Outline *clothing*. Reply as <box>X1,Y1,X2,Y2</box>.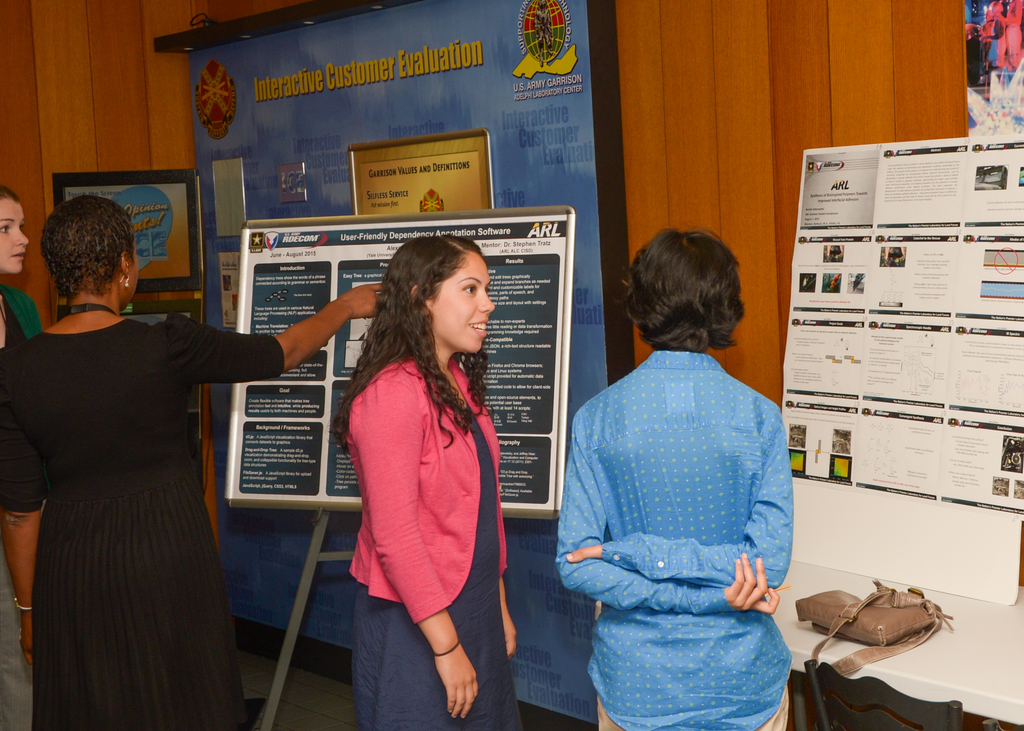
<box>550,344,796,730</box>.
